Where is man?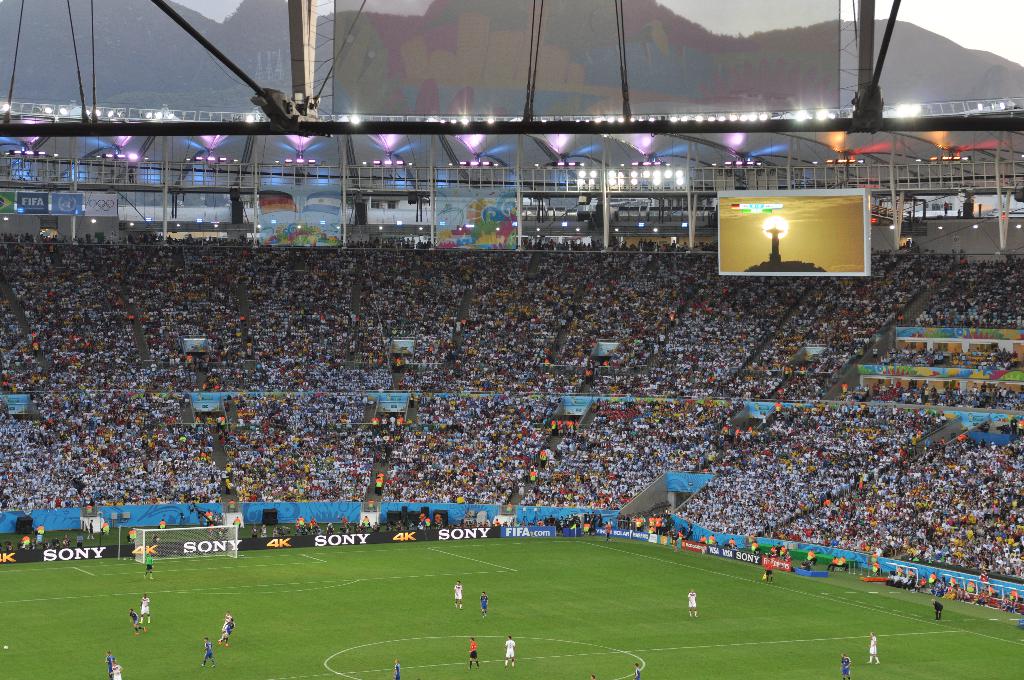
762, 558, 774, 583.
